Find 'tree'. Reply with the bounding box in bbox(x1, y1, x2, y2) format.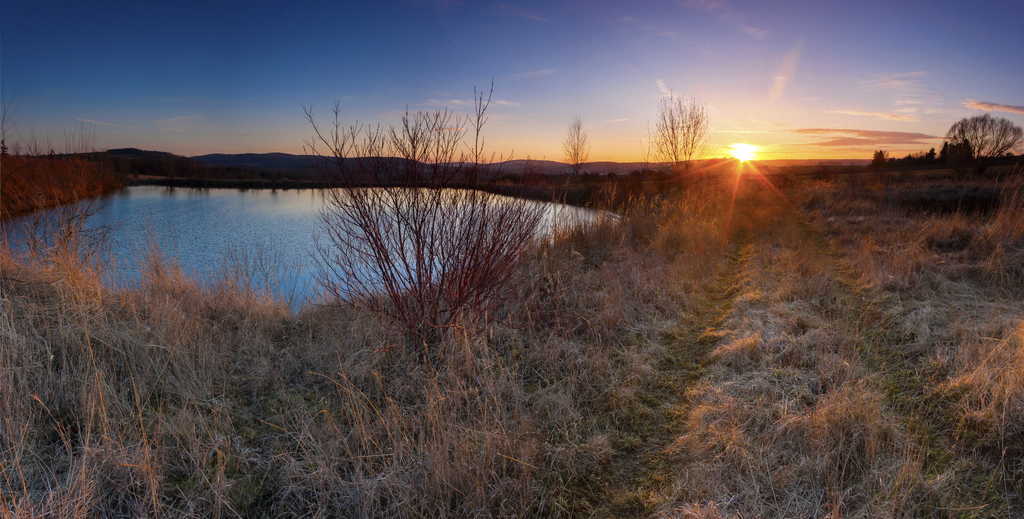
bbox(945, 107, 1023, 157).
